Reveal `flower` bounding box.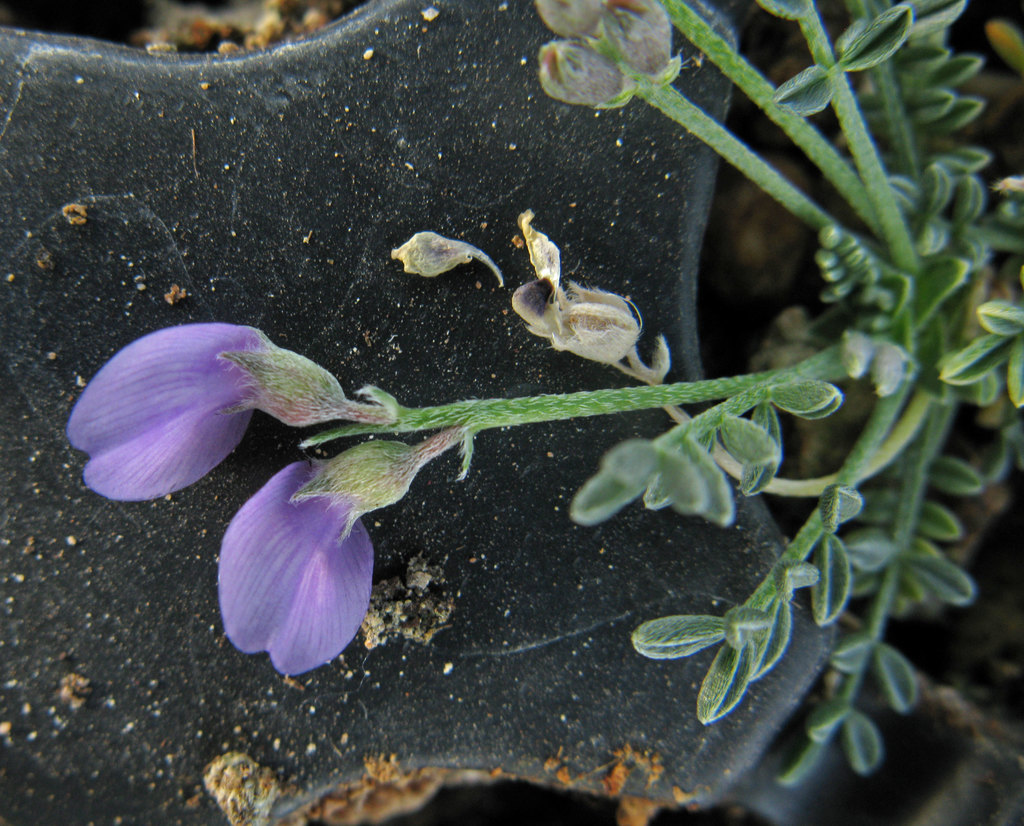
Revealed: [left=73, top=218, right=784, bottom=651].
